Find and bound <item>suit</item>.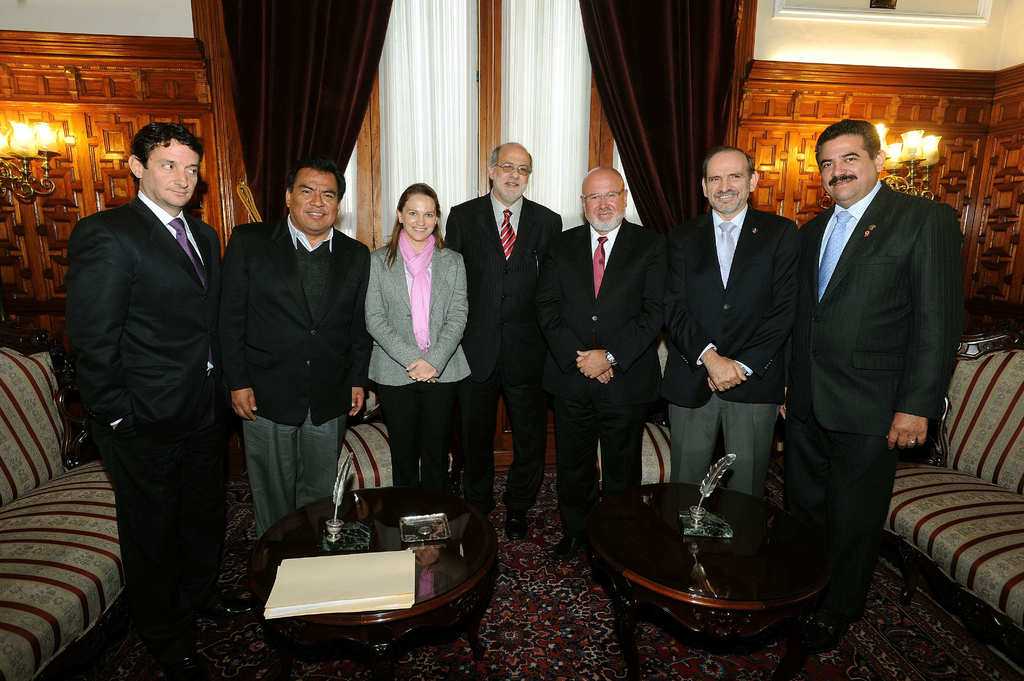
Bound: locate(444, 195, 561, 517).
